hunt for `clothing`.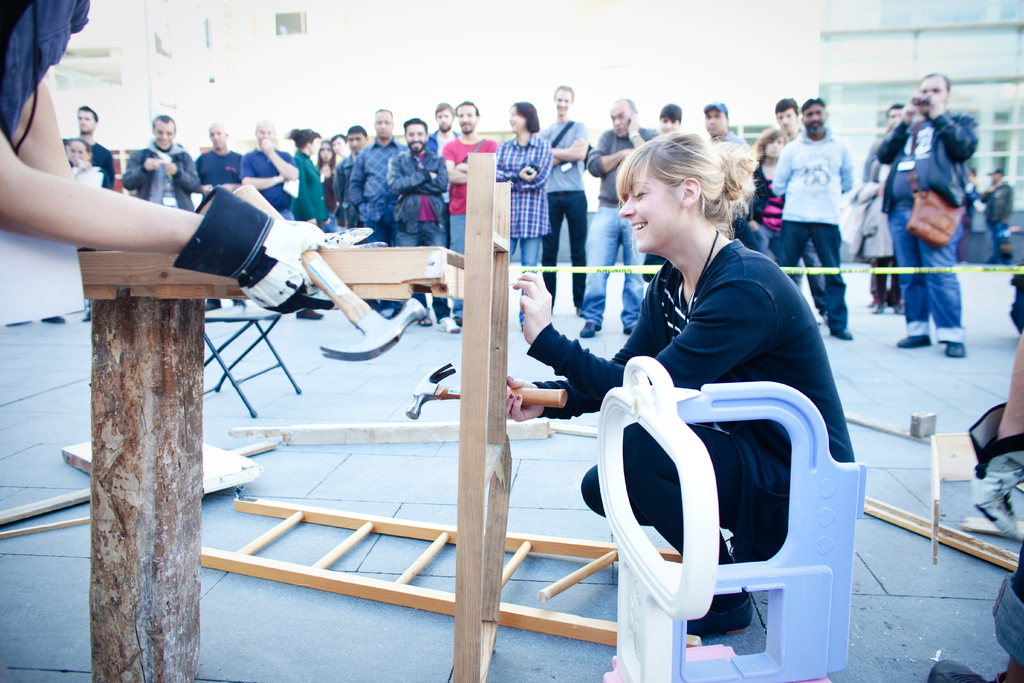
Hunted down at 122, 139, 193, 205.
